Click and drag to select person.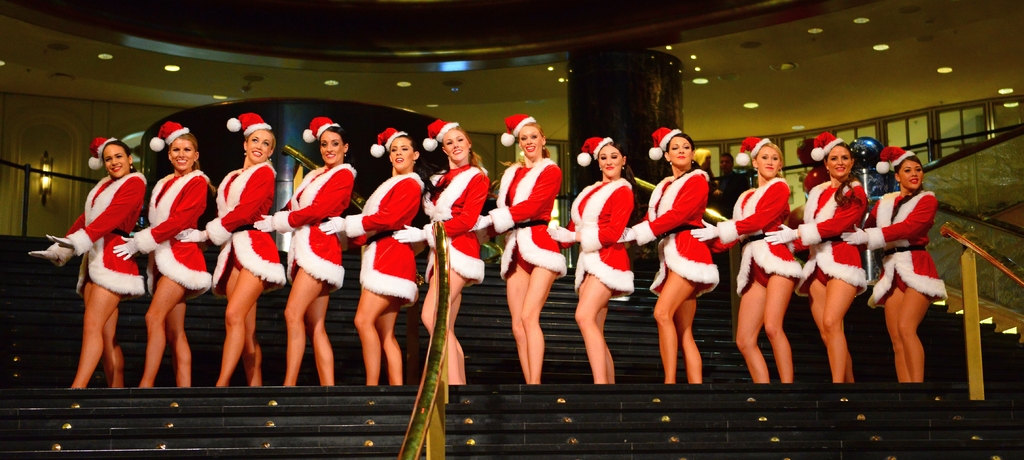
Selection: bbox=[550, 134, 639, 385].
